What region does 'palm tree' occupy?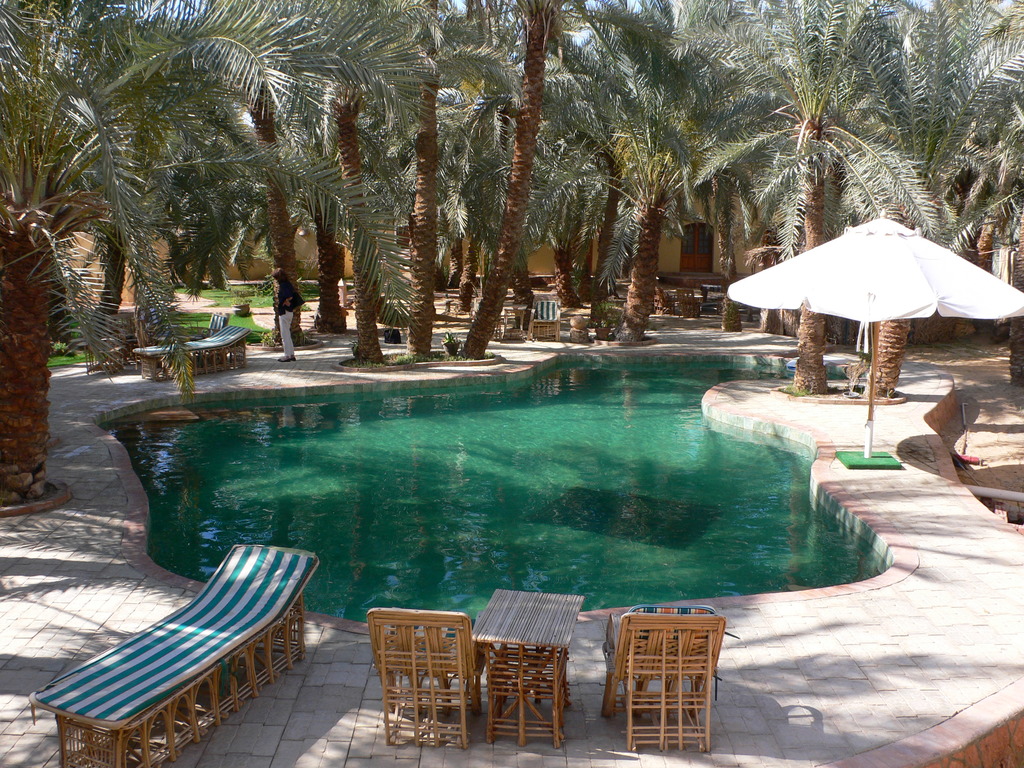
Rect(916, 0, 1013, 264).
